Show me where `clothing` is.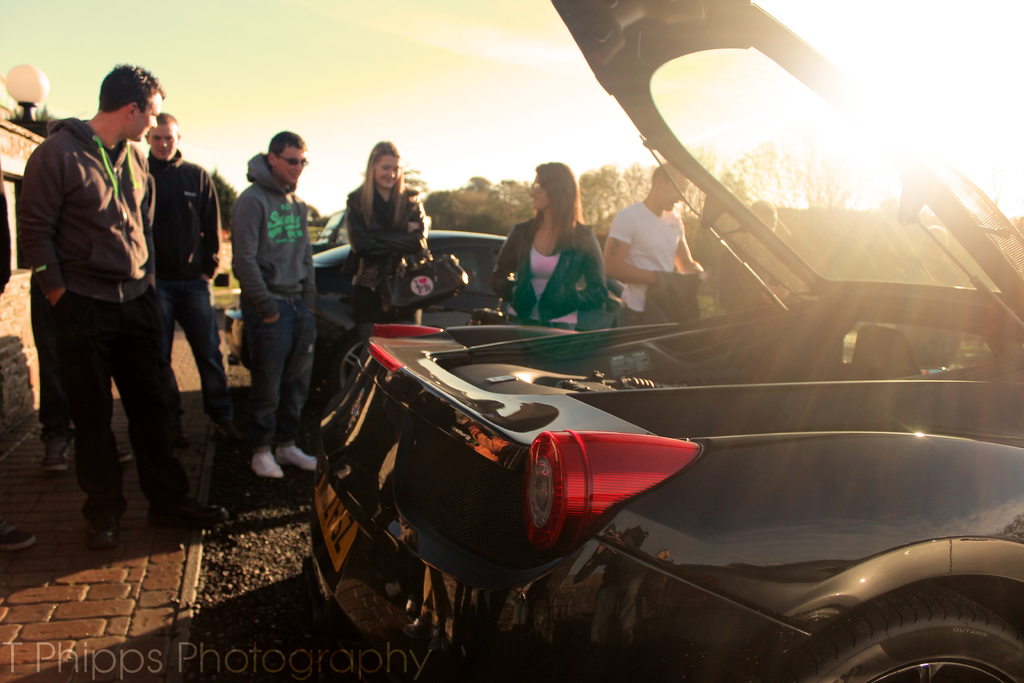
`clothing` is at [345,176,431,328].
